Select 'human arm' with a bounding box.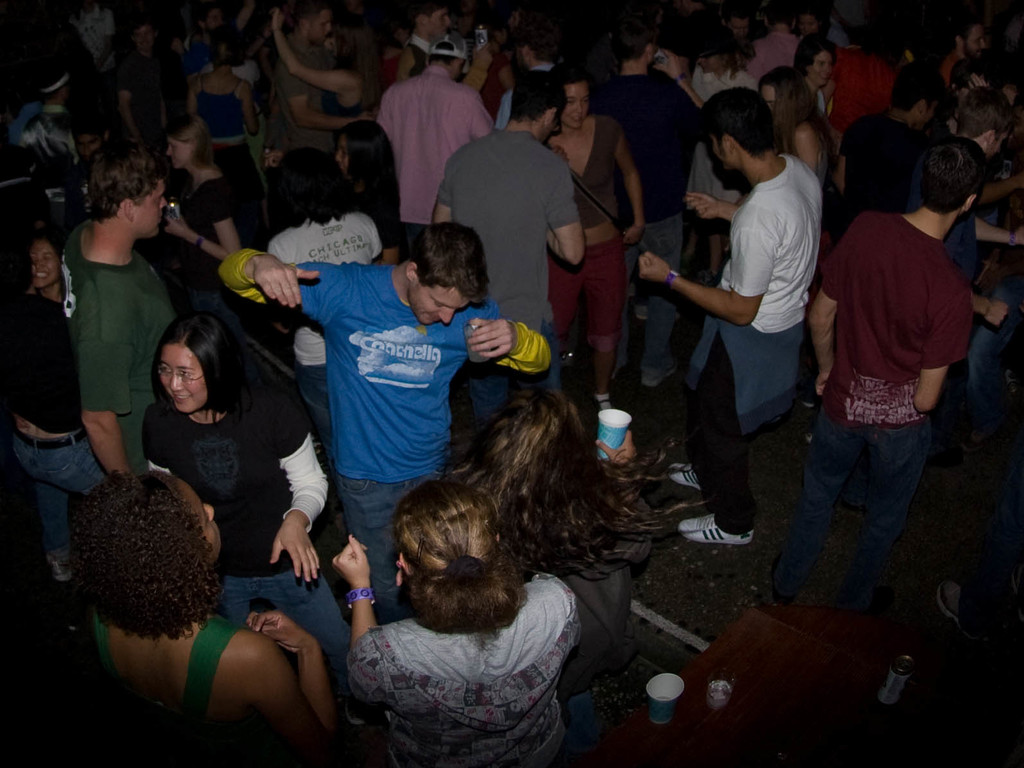
rect(285, 82, 371, 127).
